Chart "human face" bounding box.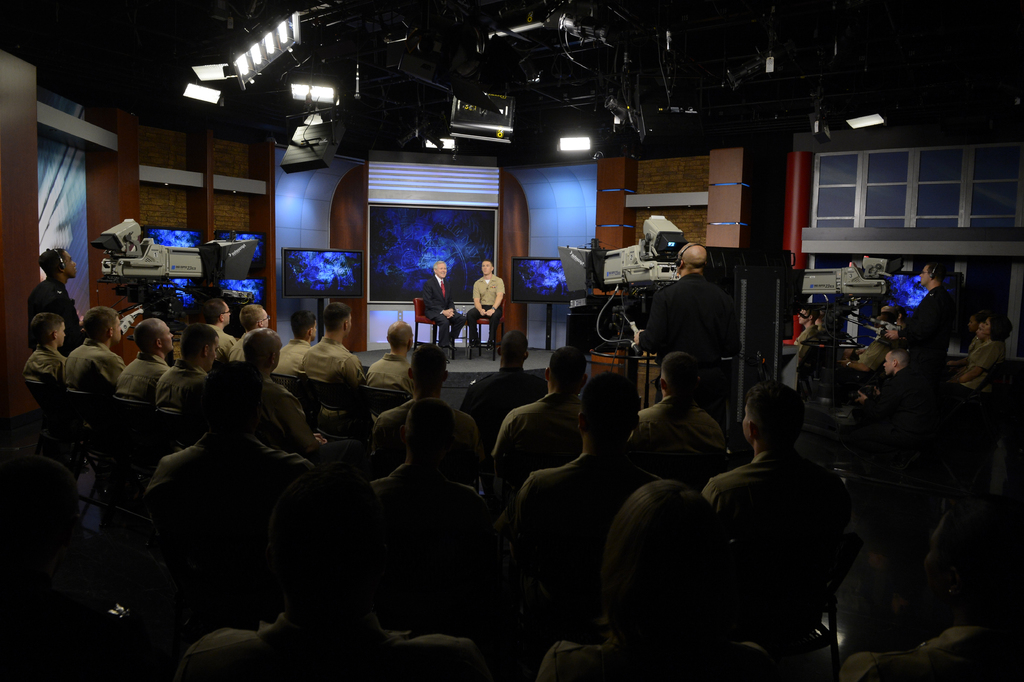
Charted: [263,311,269,327].
